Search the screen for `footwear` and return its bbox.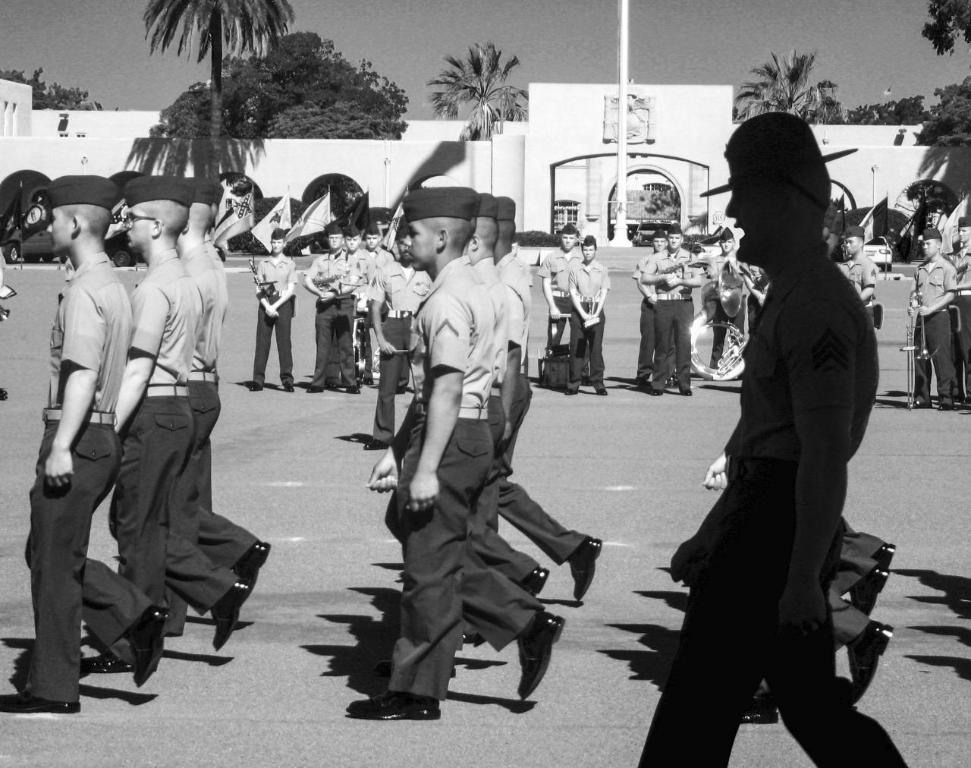
Found: x1=461 y1=634 x2=474 y2=643.
